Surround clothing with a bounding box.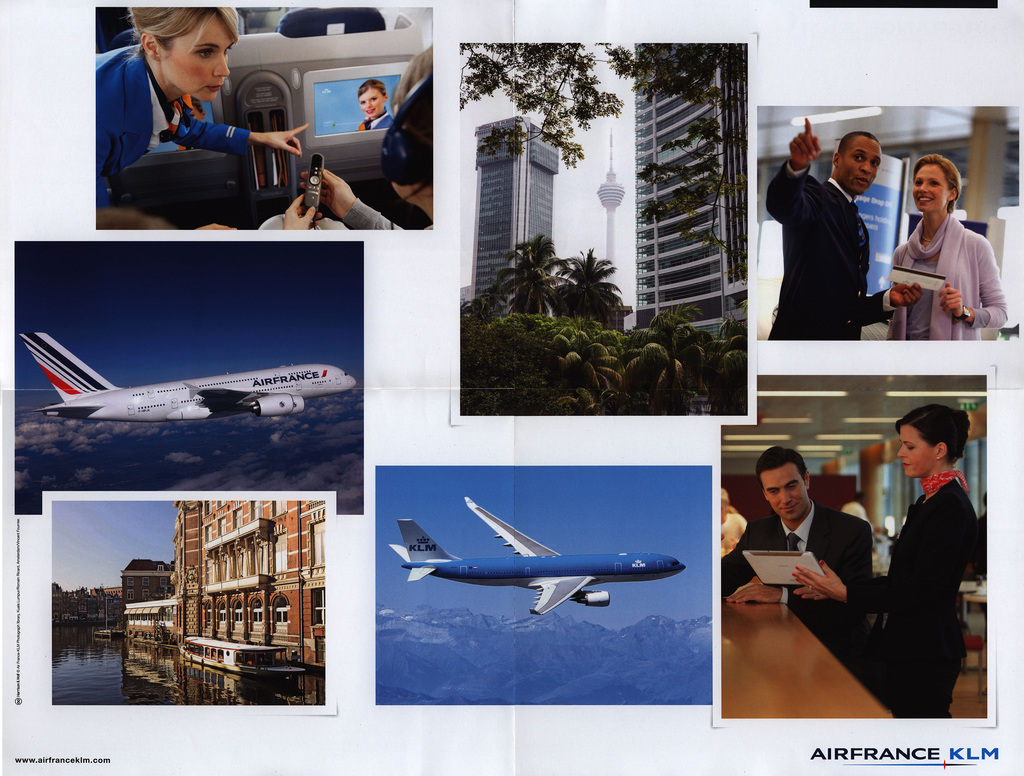
locate(721, 489, 874, 649).
